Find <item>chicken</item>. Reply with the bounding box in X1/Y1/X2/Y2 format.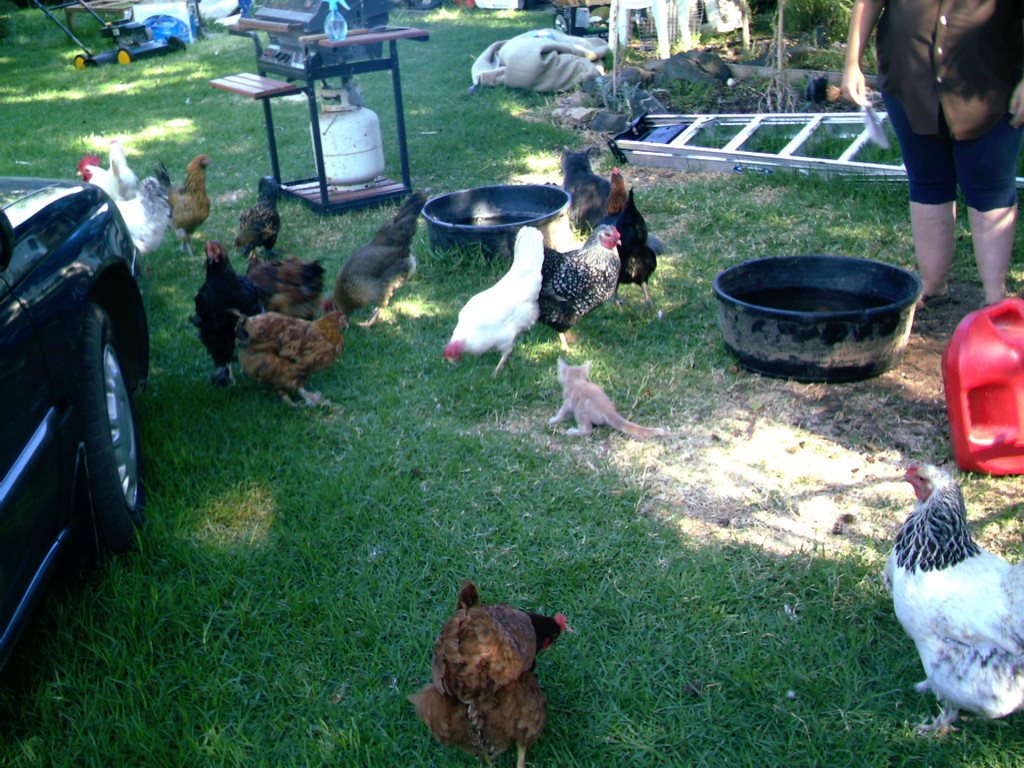
440/223/545/374.
